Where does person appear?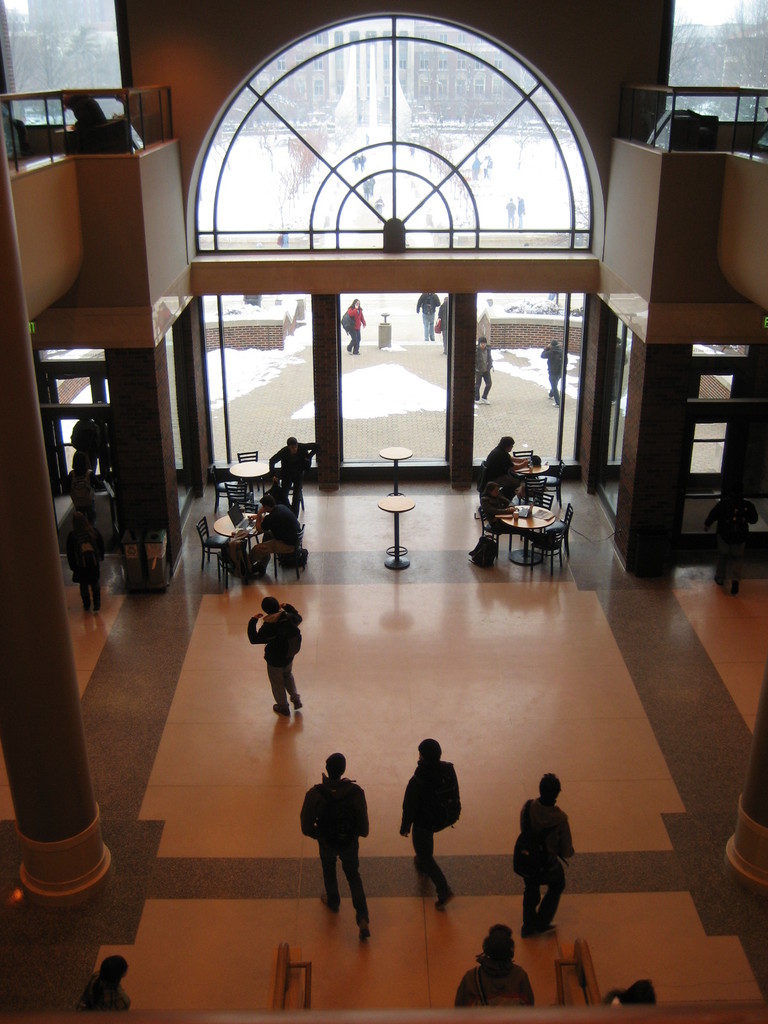
Appears at x1=342 y1=301 x2=367 y2=358.
